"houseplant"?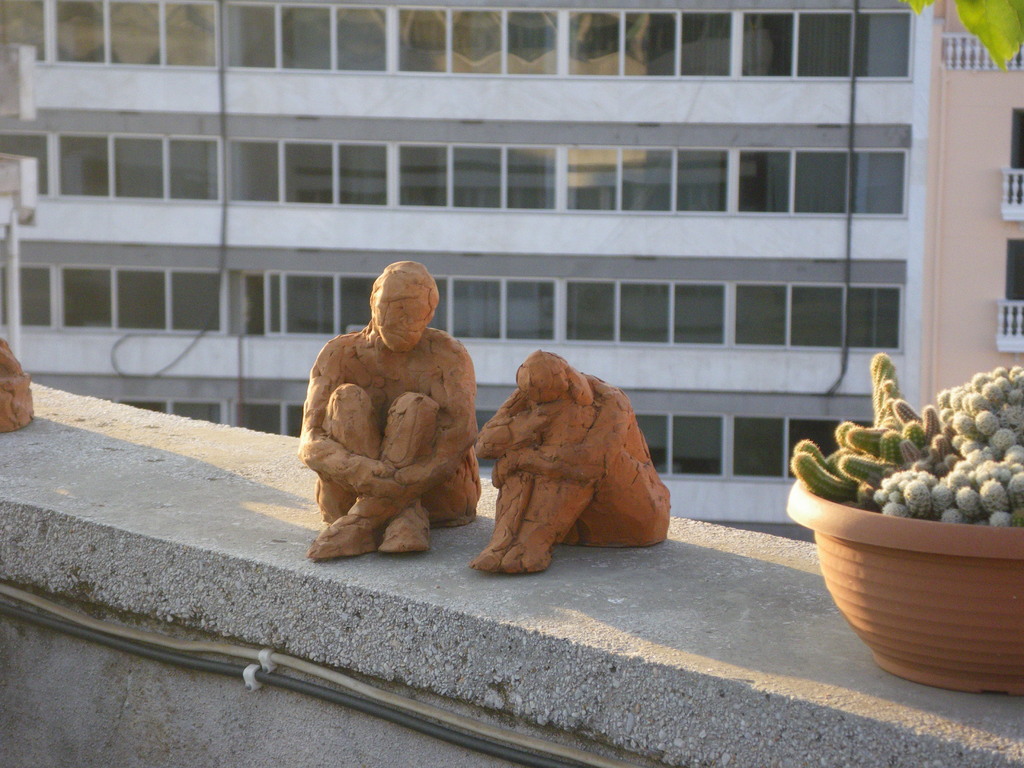
[787, 348, 1023, 529]
